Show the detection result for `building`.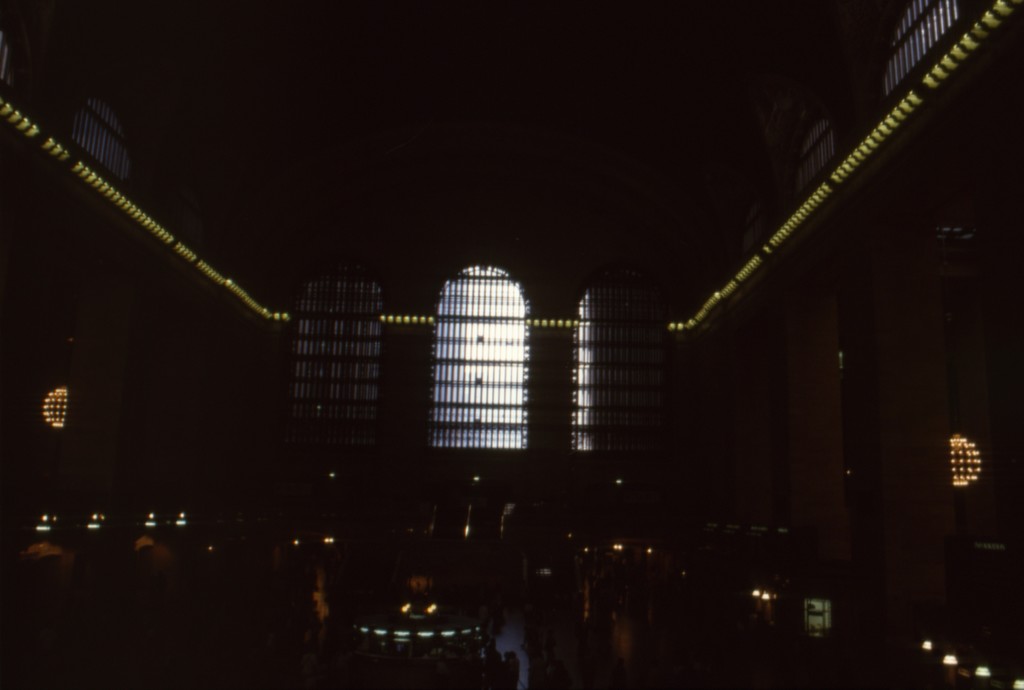
x1=0, y1=0, x2=1023, y2=689.
